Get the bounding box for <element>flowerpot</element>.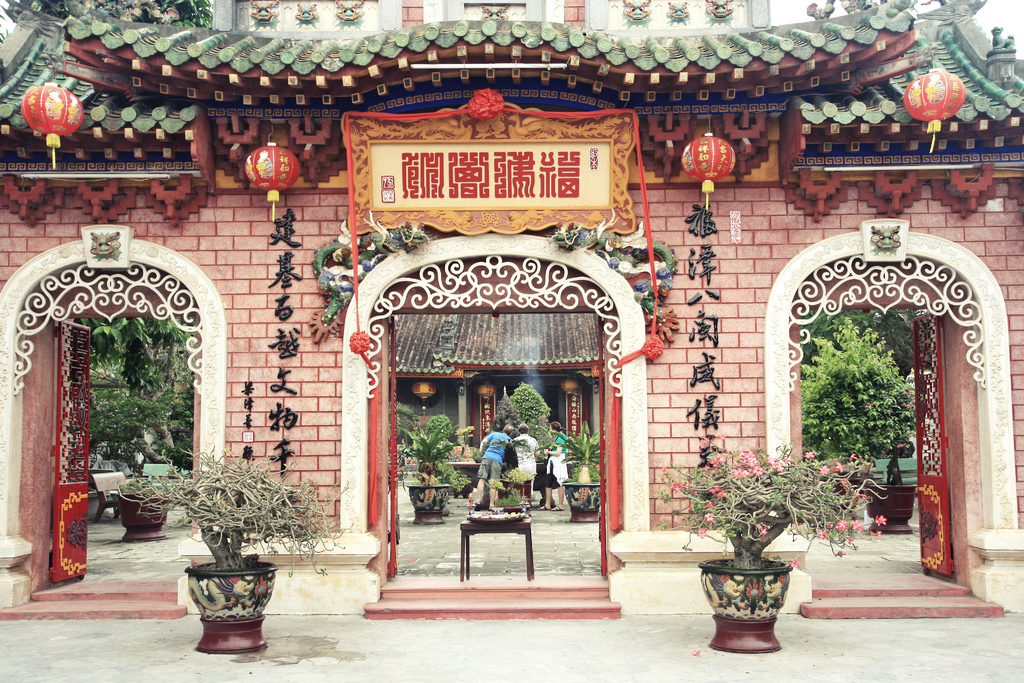
<box>824,477,860,522</box>.
